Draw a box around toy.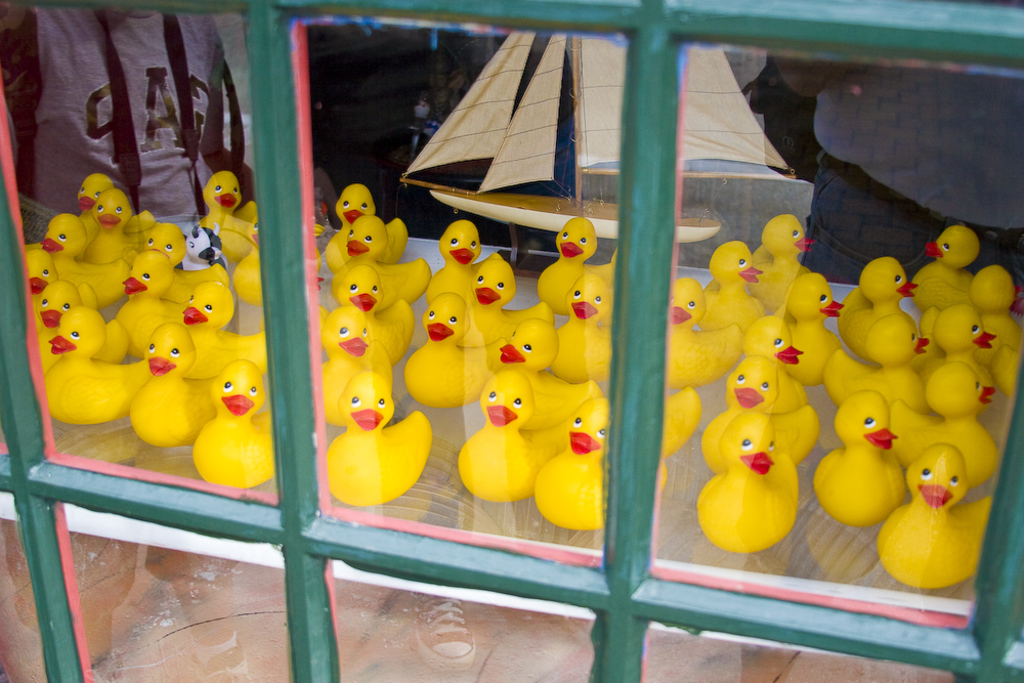
l=404, t=292, r=487, b=403.
